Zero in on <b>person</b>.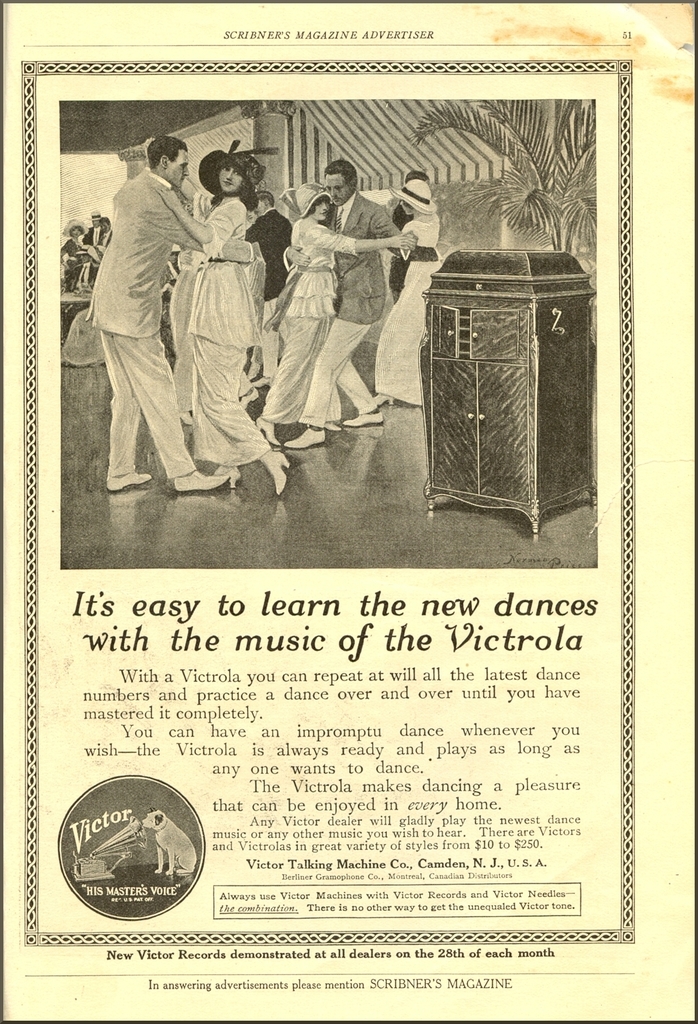
Zeroed in: [left=85, top=132, right=236, bottom=497].
